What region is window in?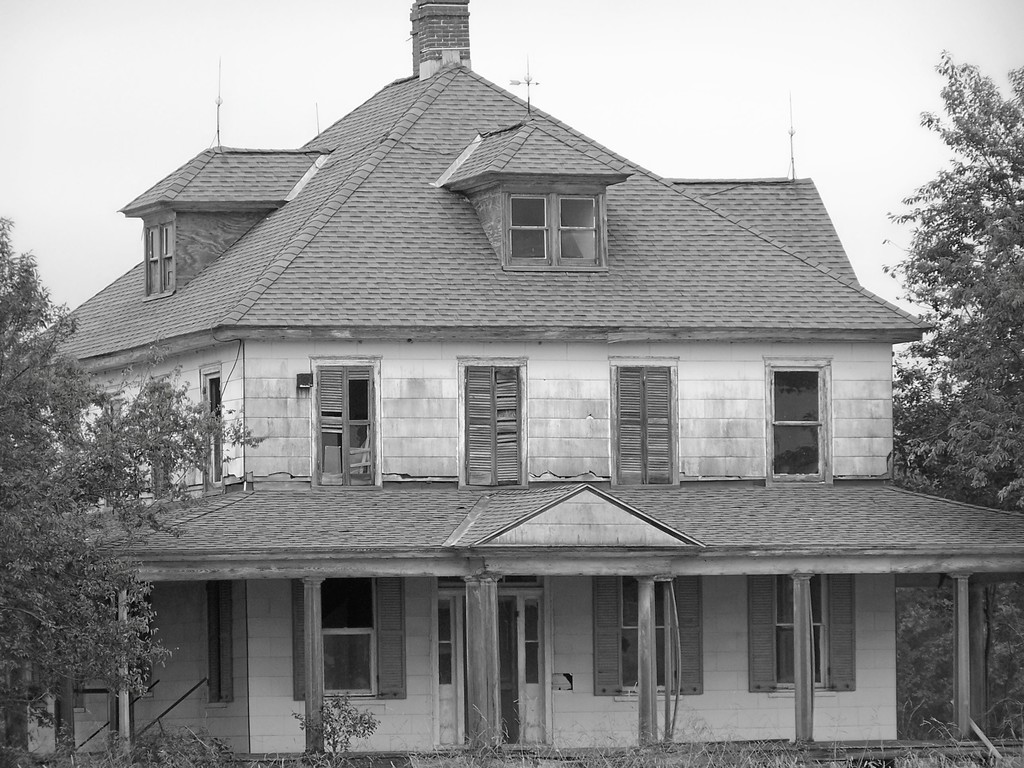
box=[763, 355, 833, 486].
